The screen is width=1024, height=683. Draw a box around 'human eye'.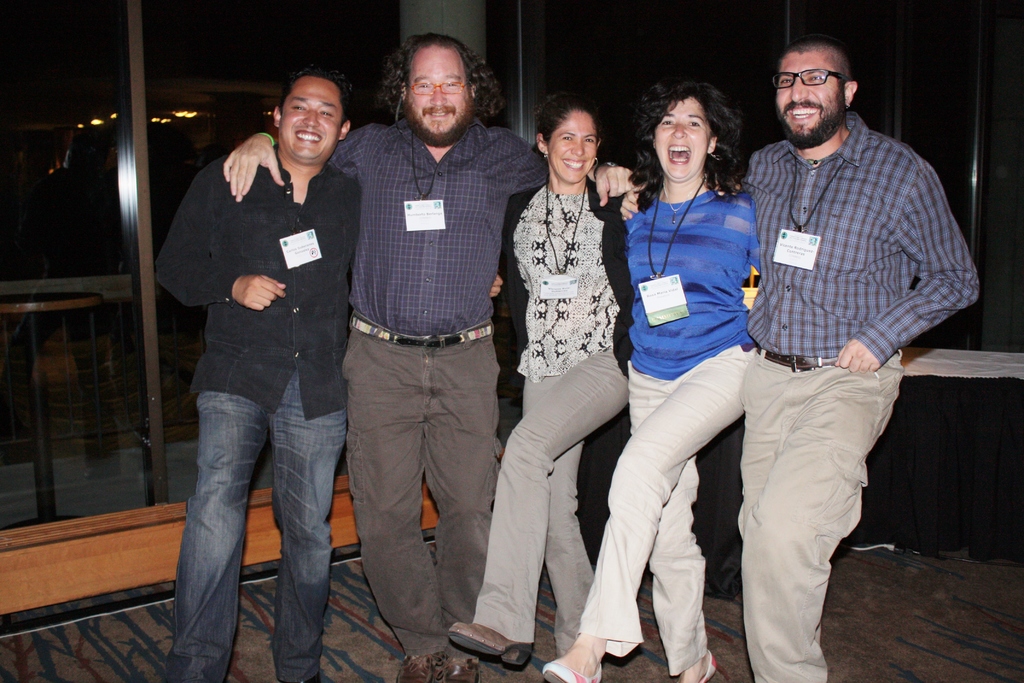
[x1=289, y1=103, x2=305, y2=112].
